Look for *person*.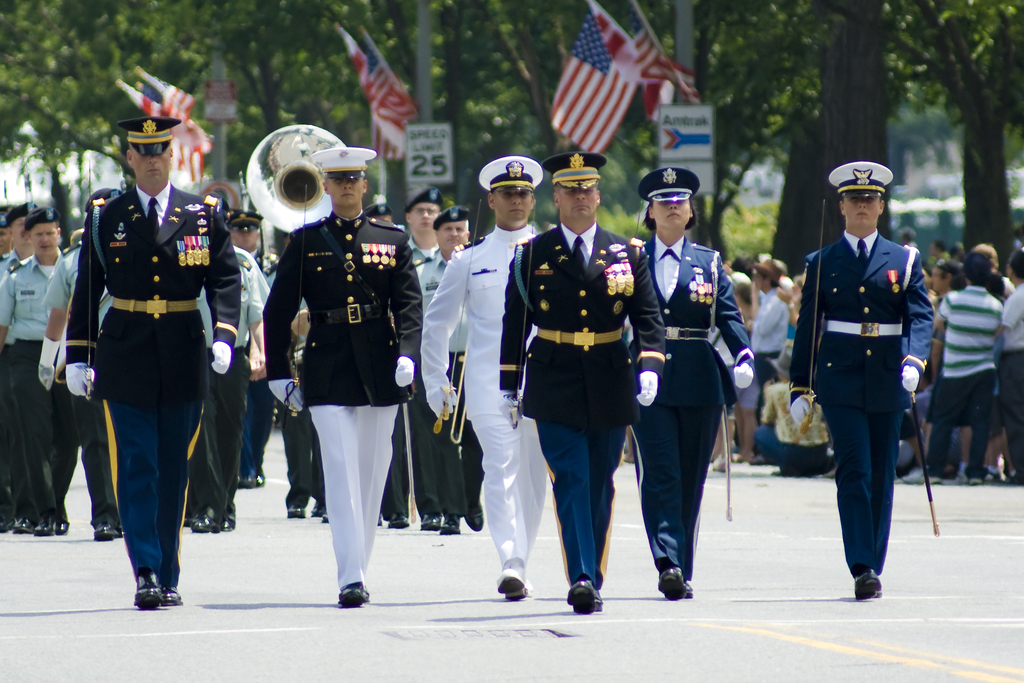
Found: bbox(262, 149, 420, 604).
